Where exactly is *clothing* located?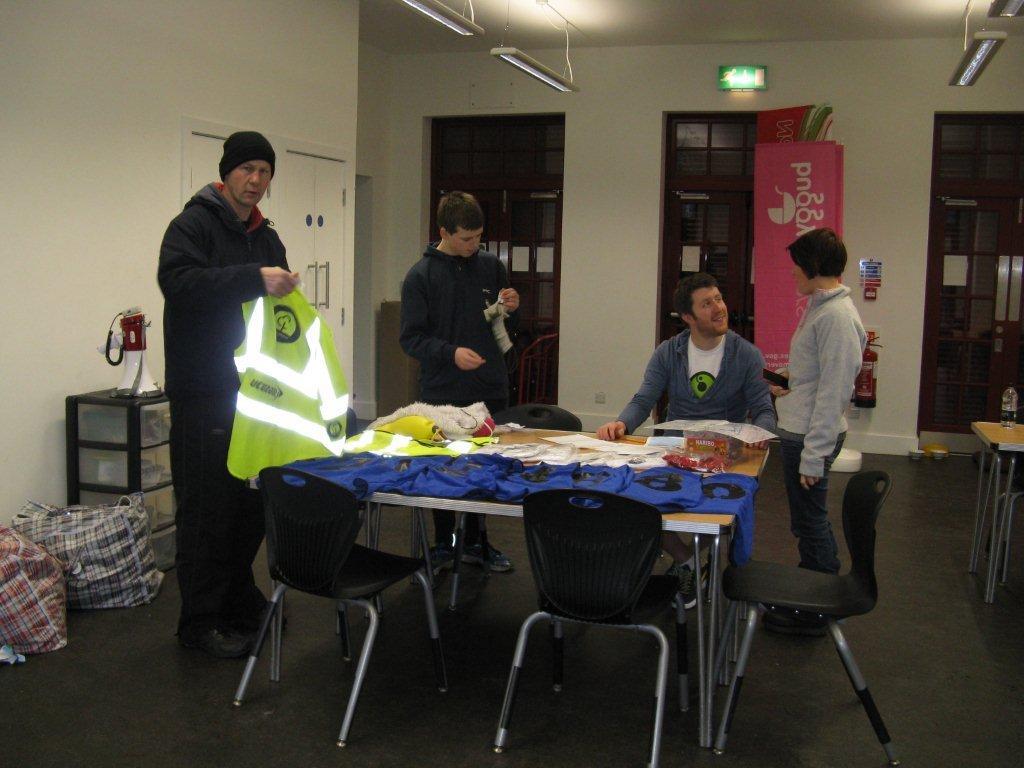
Its bounding box is (x1=155, y1=180, x2=295, y2=611).
